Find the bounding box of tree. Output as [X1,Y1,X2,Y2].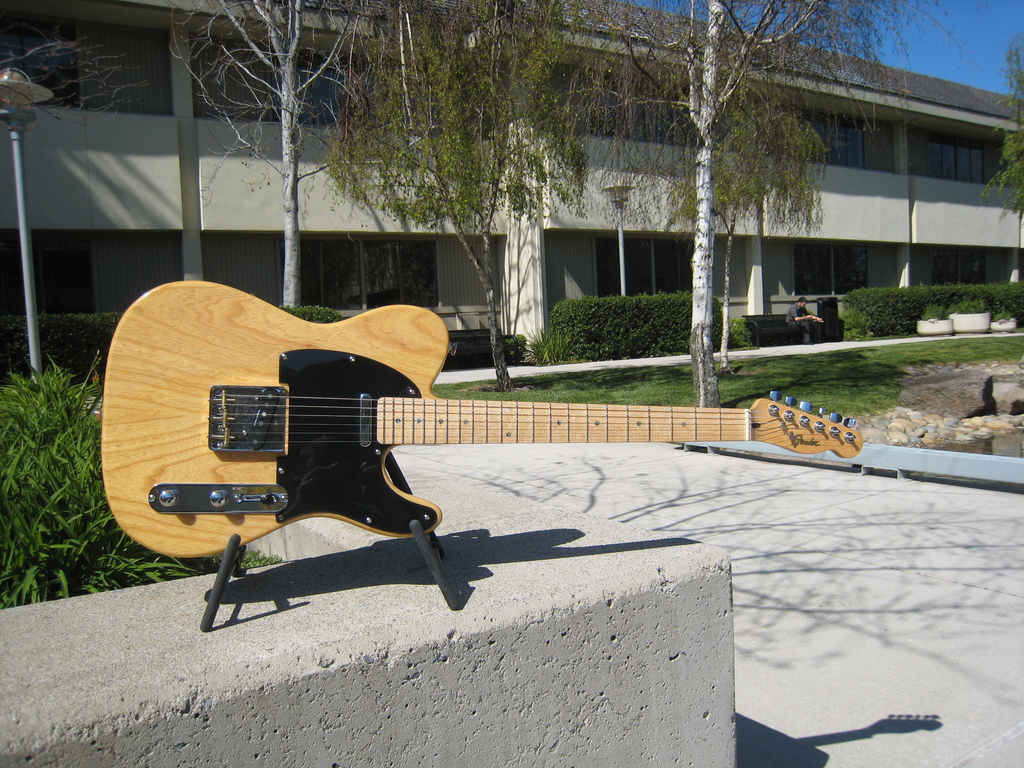
[0,3,157,134].
